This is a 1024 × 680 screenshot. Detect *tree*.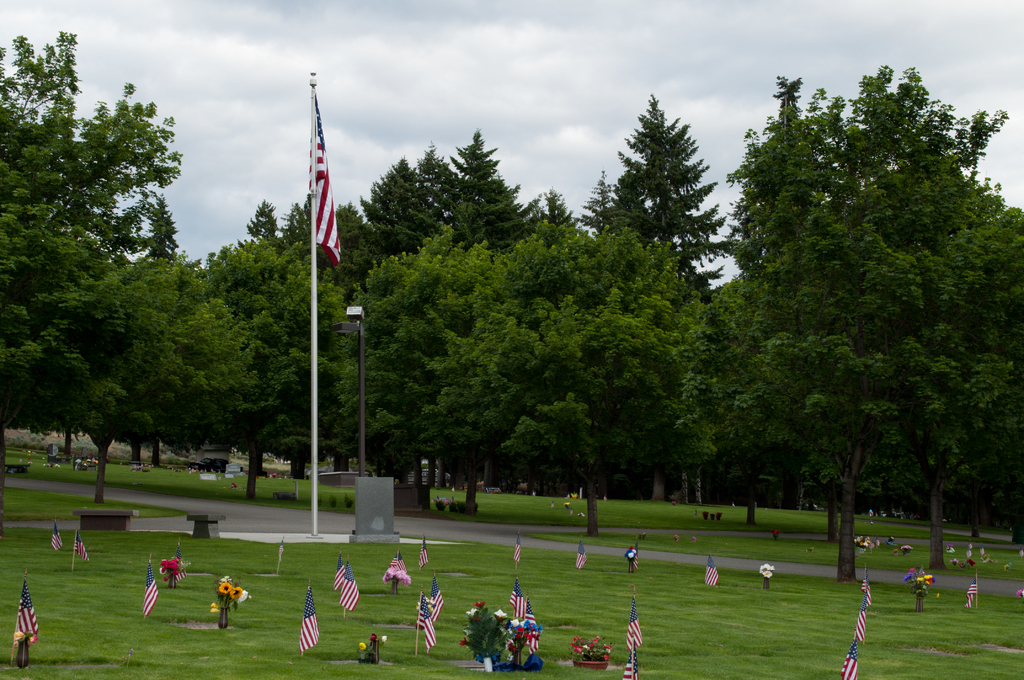
crop(19, 252, 242, 484).
